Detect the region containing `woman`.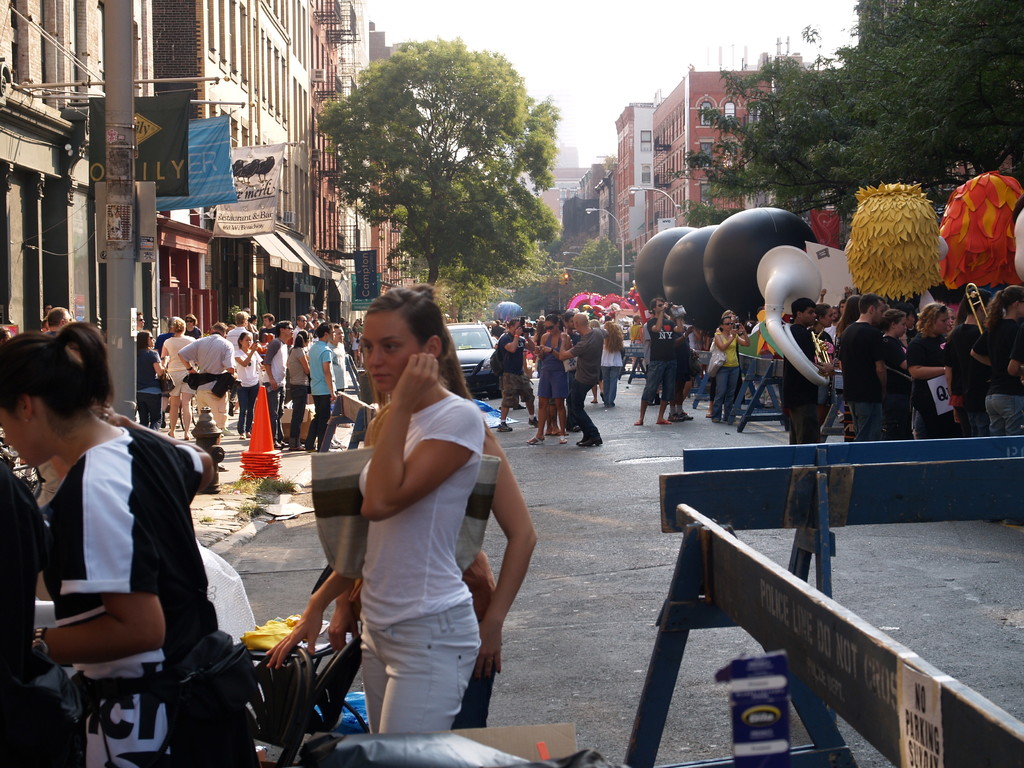
detection(903, 300, 950, 440).
